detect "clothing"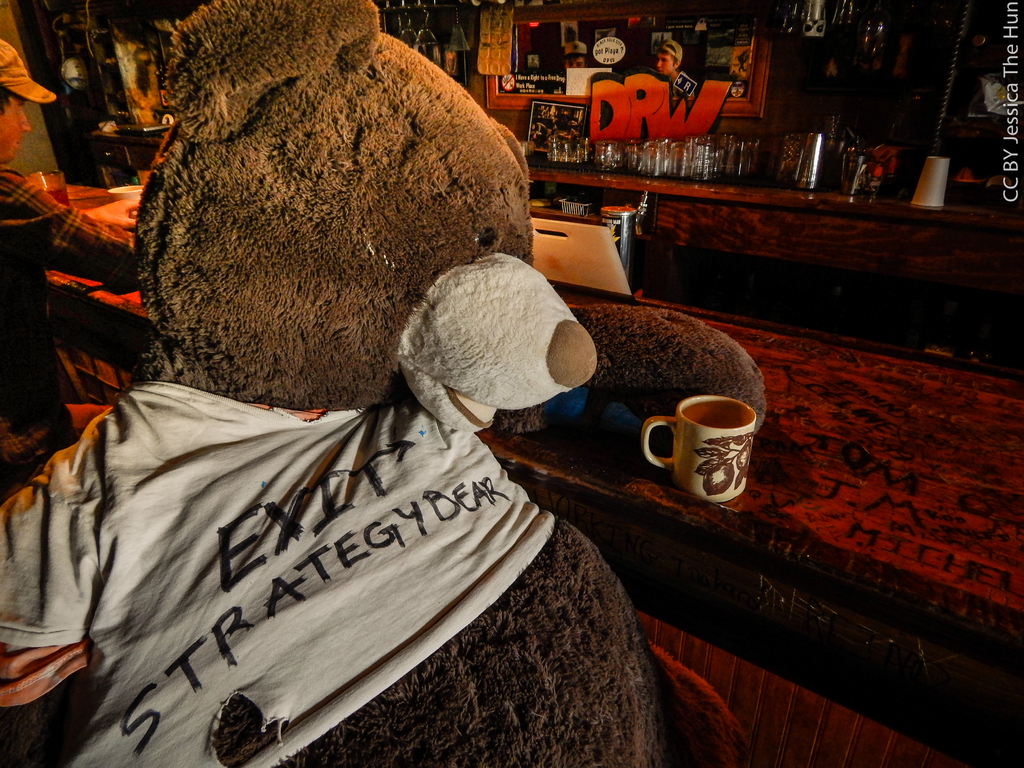
select_region(0, 166, 138, 494)
